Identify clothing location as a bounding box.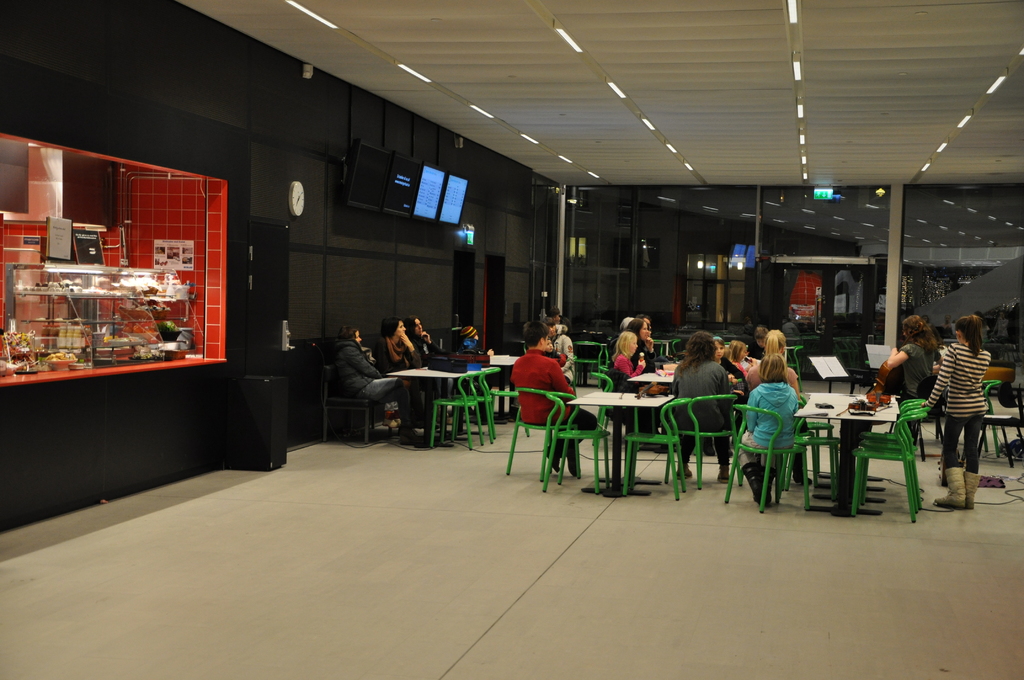
region(614, 357, 643, 388).
